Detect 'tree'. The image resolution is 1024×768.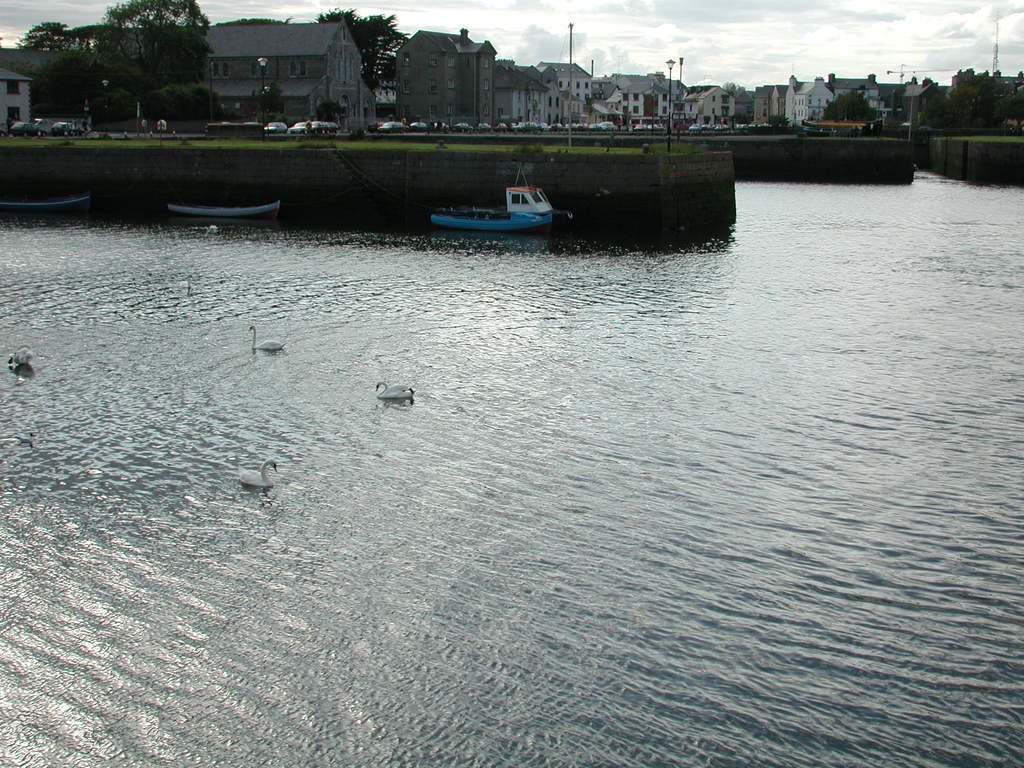
90/0/212/122.
